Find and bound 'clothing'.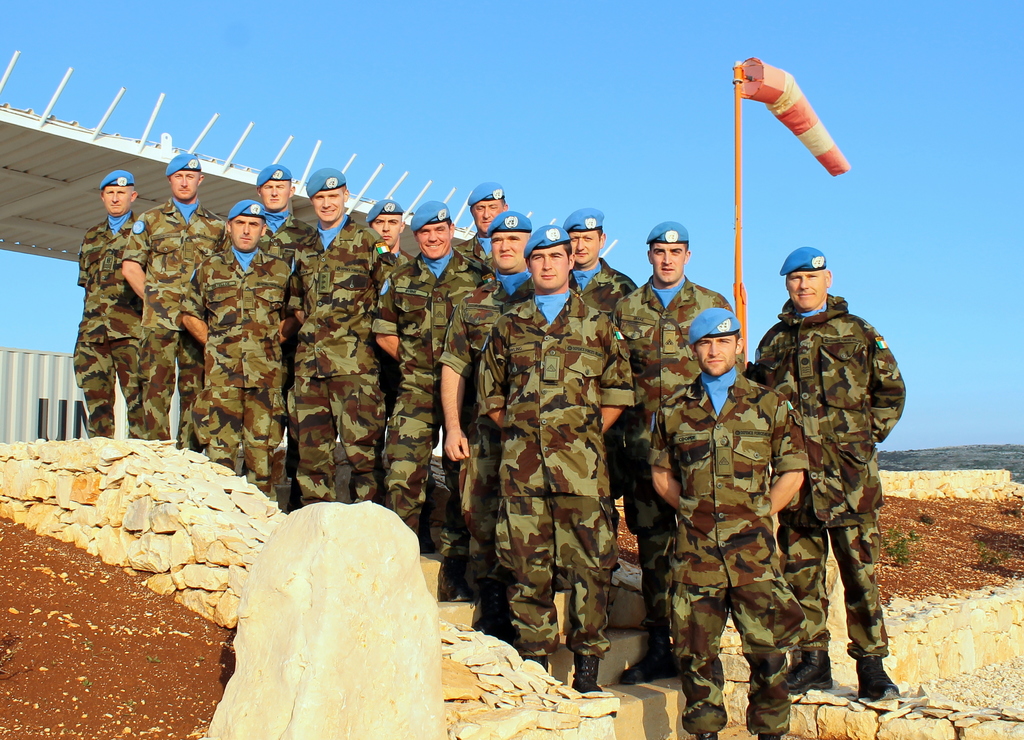
Bound: x1=559, y1=252, x2=631, y2=432.
